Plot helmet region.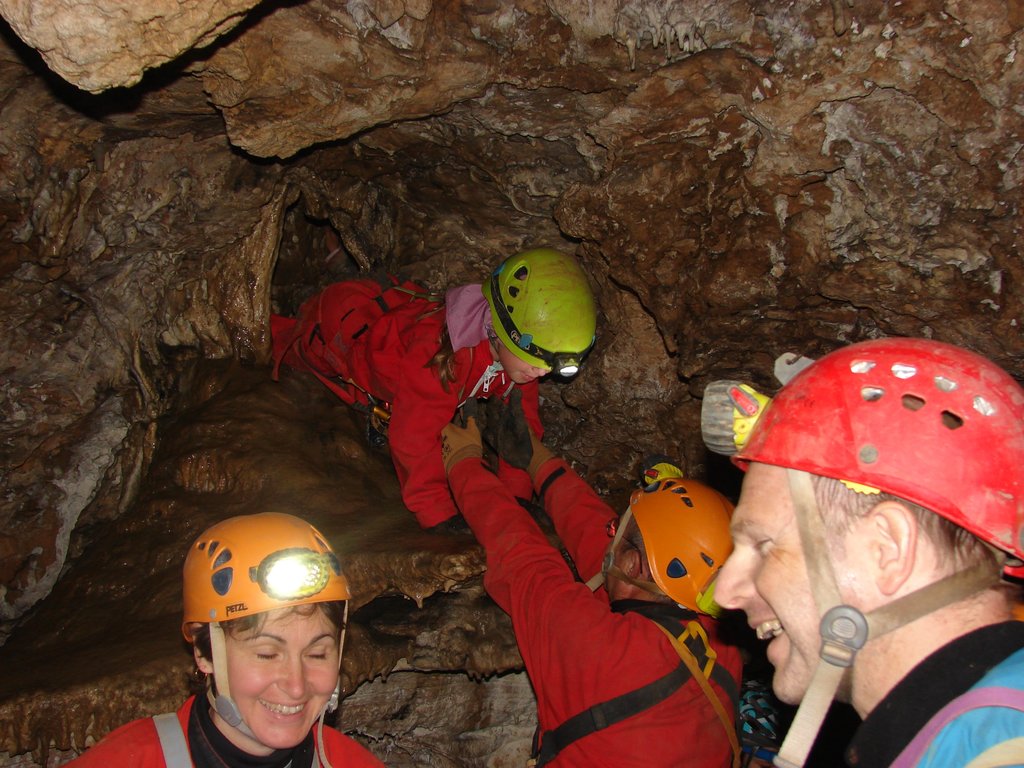
Plotted at x1=481, y1=239, x2=596, y2=374.
